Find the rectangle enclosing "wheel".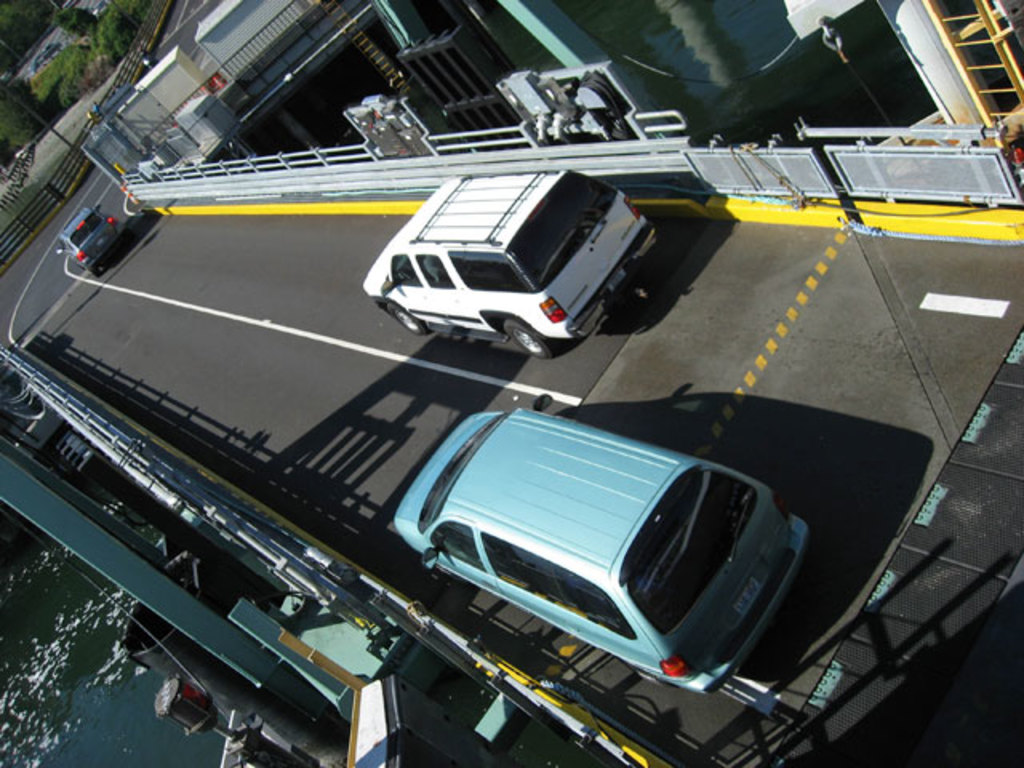
[left=498, top=318, right=550, bottom=360].
